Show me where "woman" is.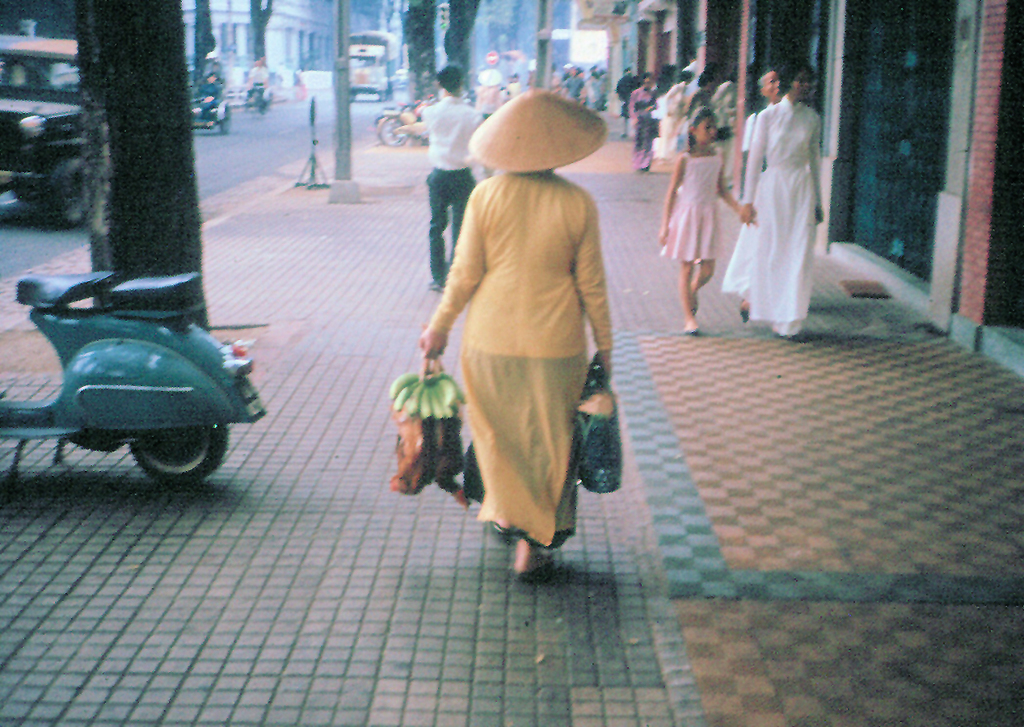
"woman" is at [417, 90, 613, 582].
